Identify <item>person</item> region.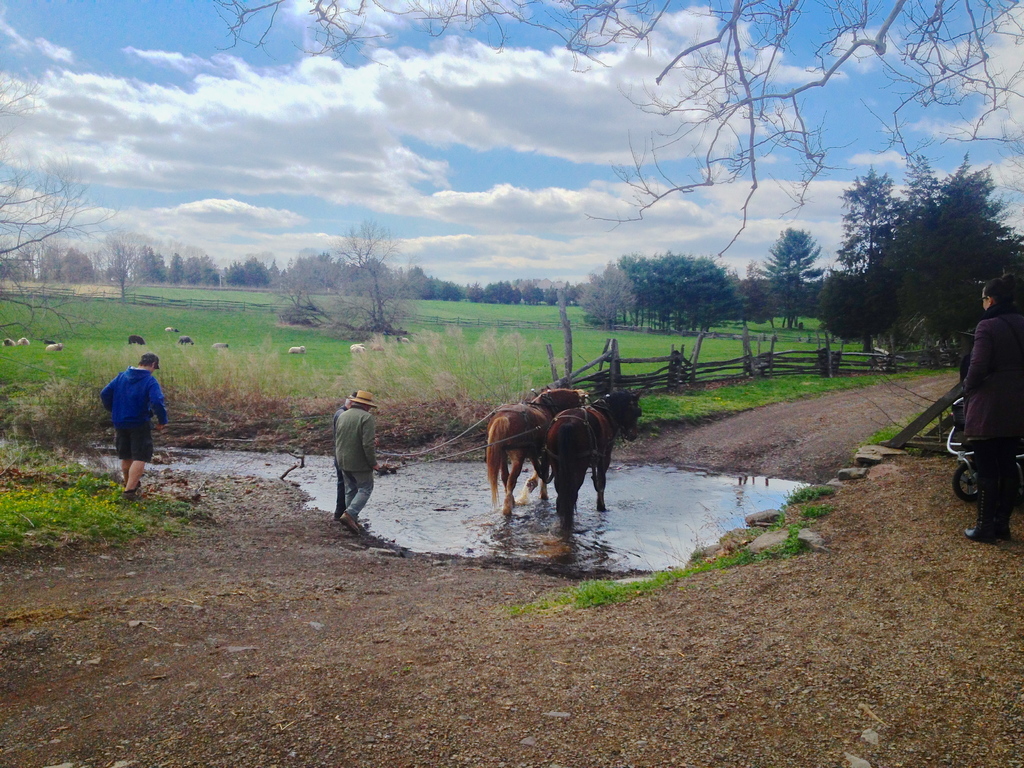
Region: 957,270,1019,548.
